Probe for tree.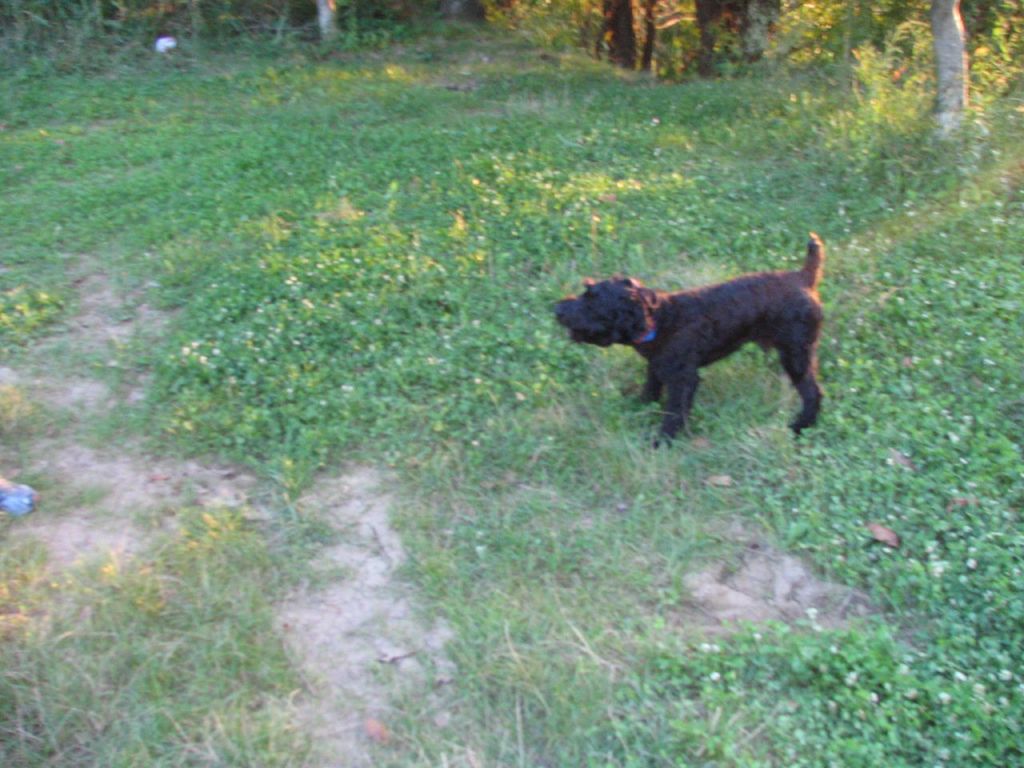
Probe result: select_region(393, 0, 489, 26).
